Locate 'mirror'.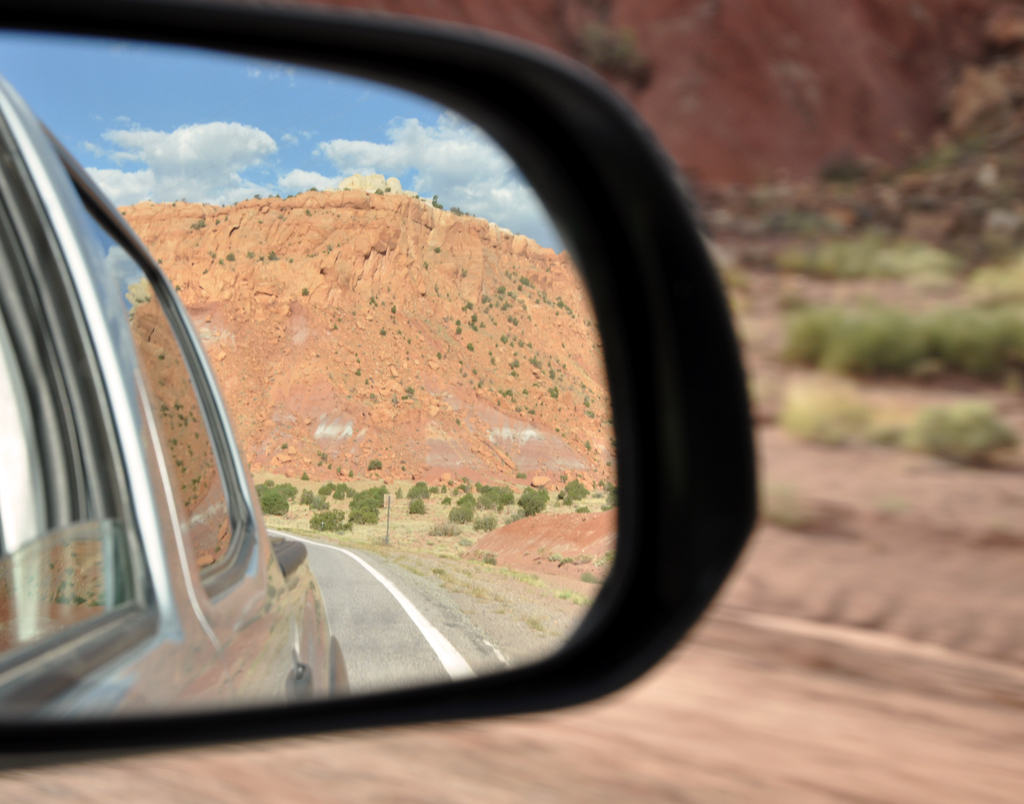
Bounding box: [x1=0, y1=35, x2=616, y2=714].
